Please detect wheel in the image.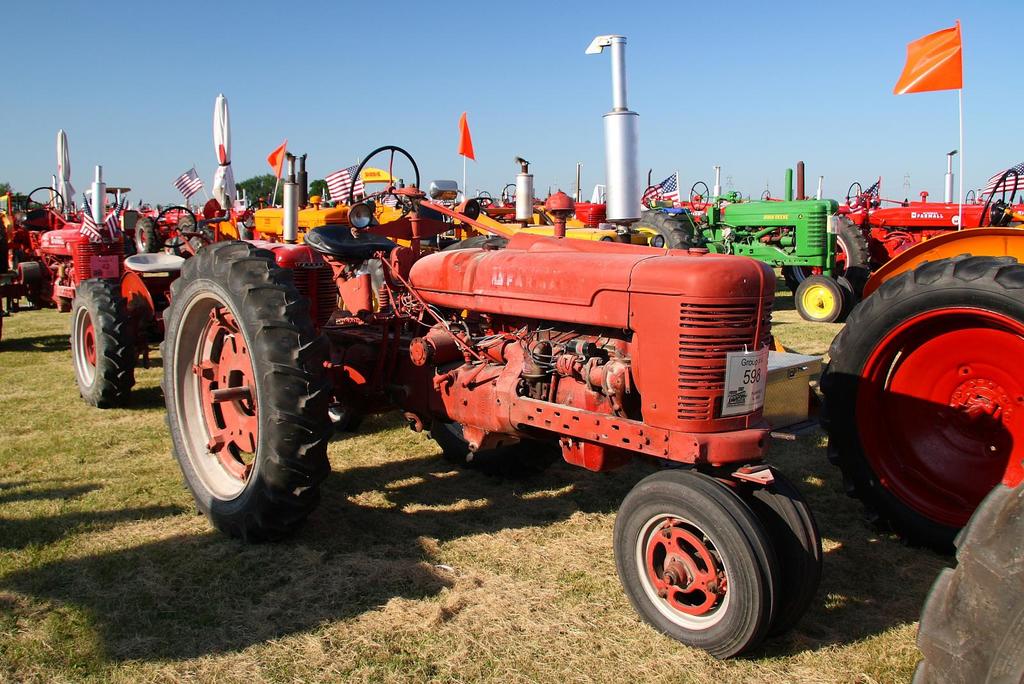
select_region(478, 191, 491, 202).
